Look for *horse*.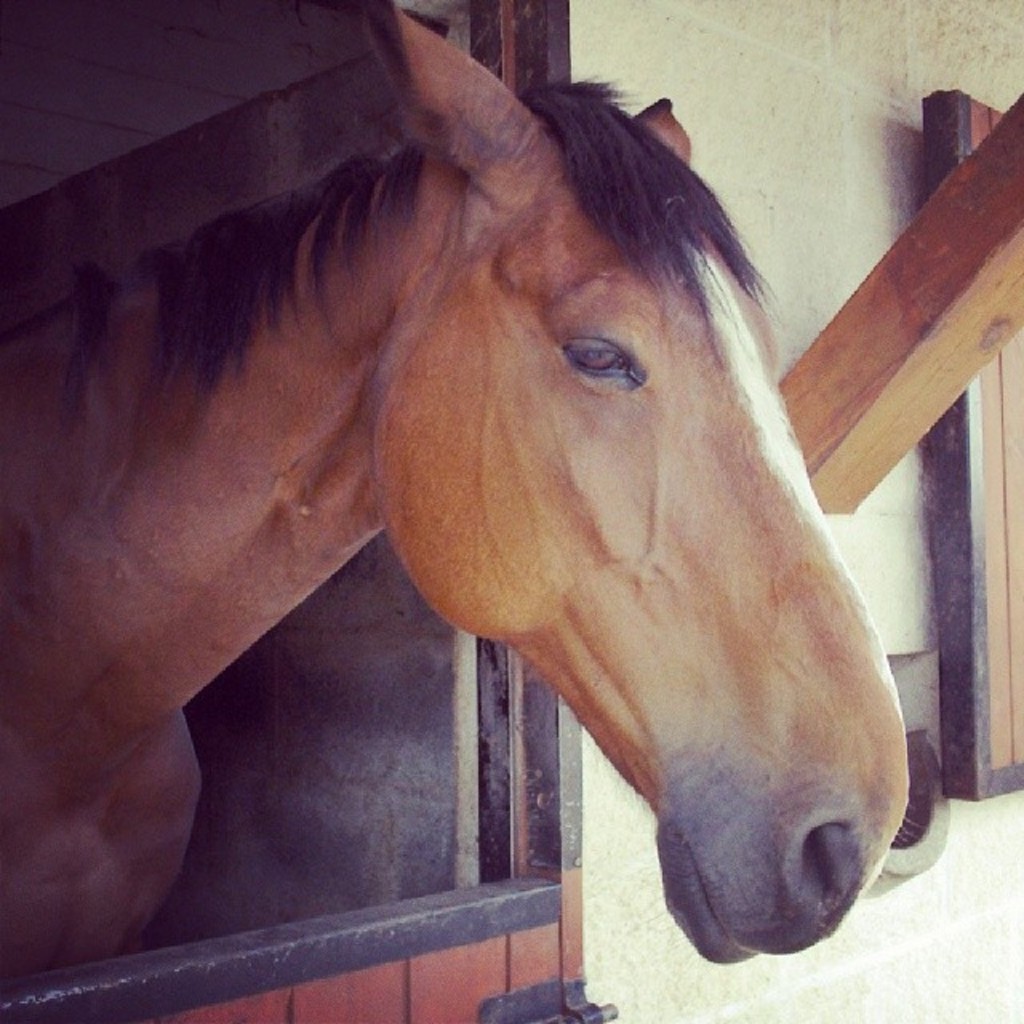
Found: bbox(0, 0, 912, 984).
